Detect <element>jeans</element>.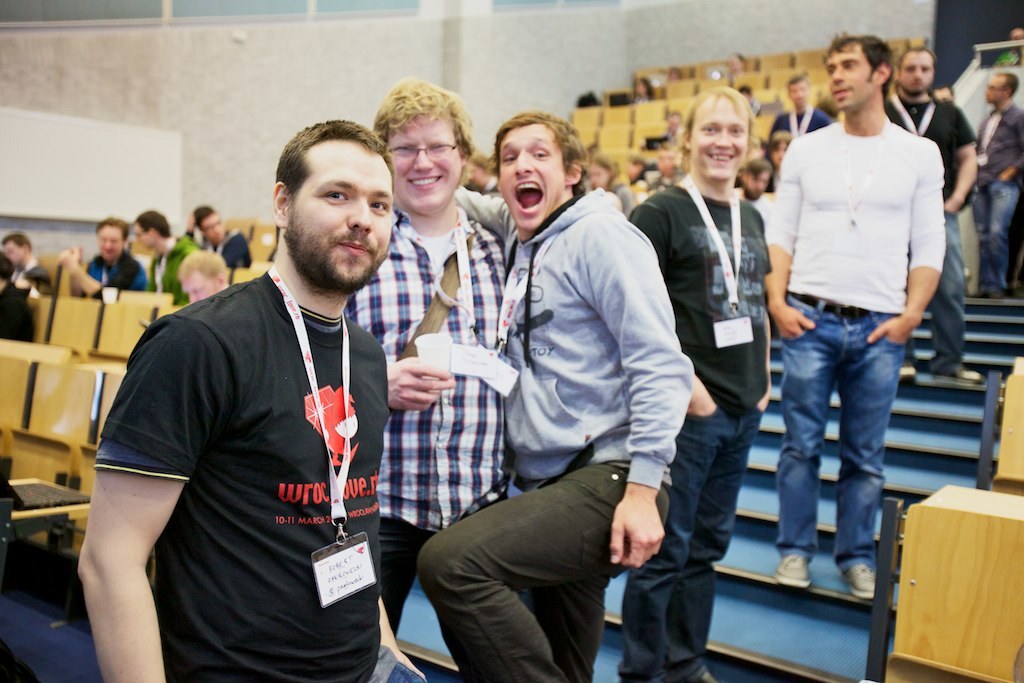
Detected at [613, 410, 761, 682].
